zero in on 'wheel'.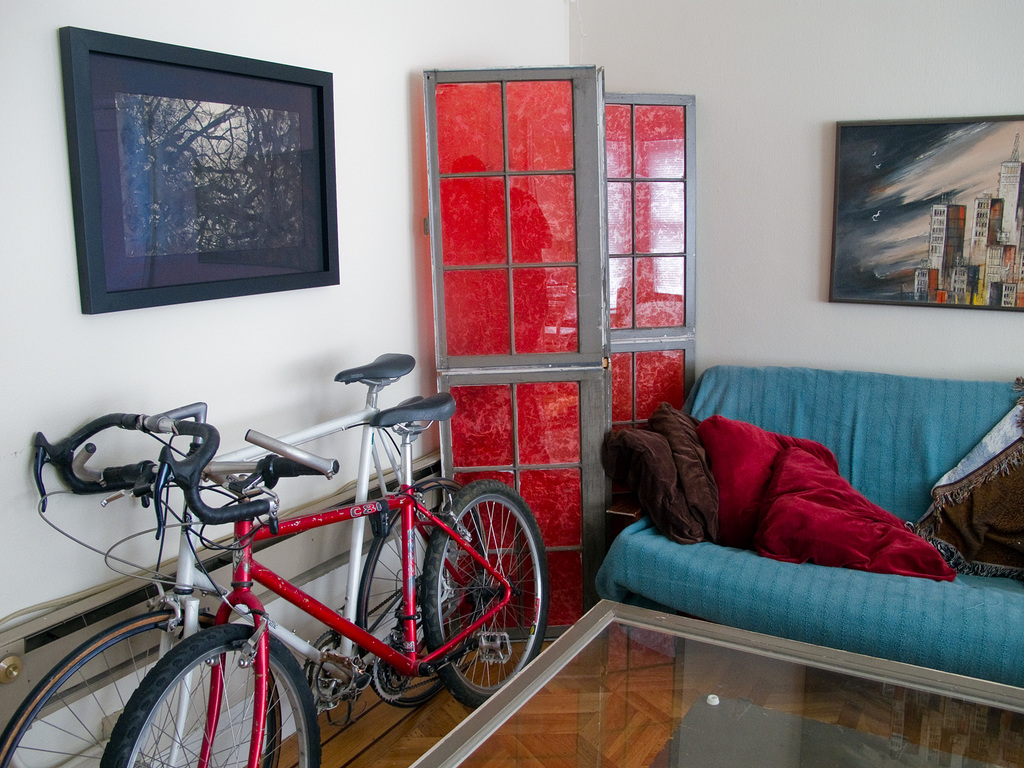
Zeroed in: x1=419, y1=484, x2=552, y2=707.
